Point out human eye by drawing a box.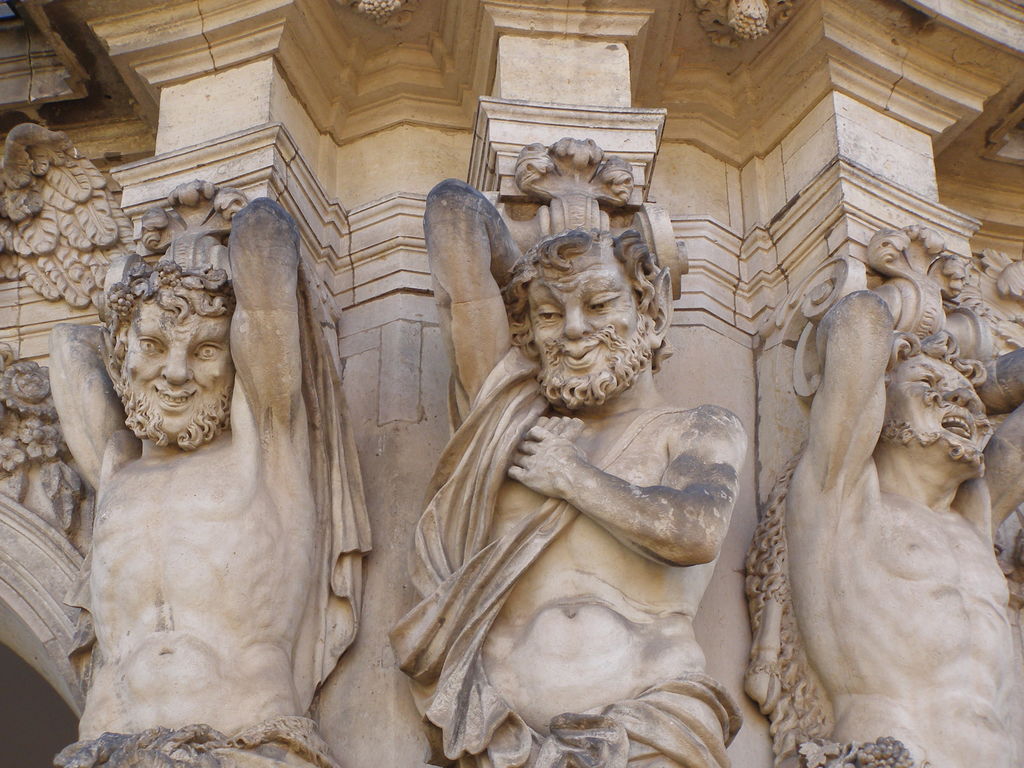
[x1=191, y1=342, x2=222, y2=361].
